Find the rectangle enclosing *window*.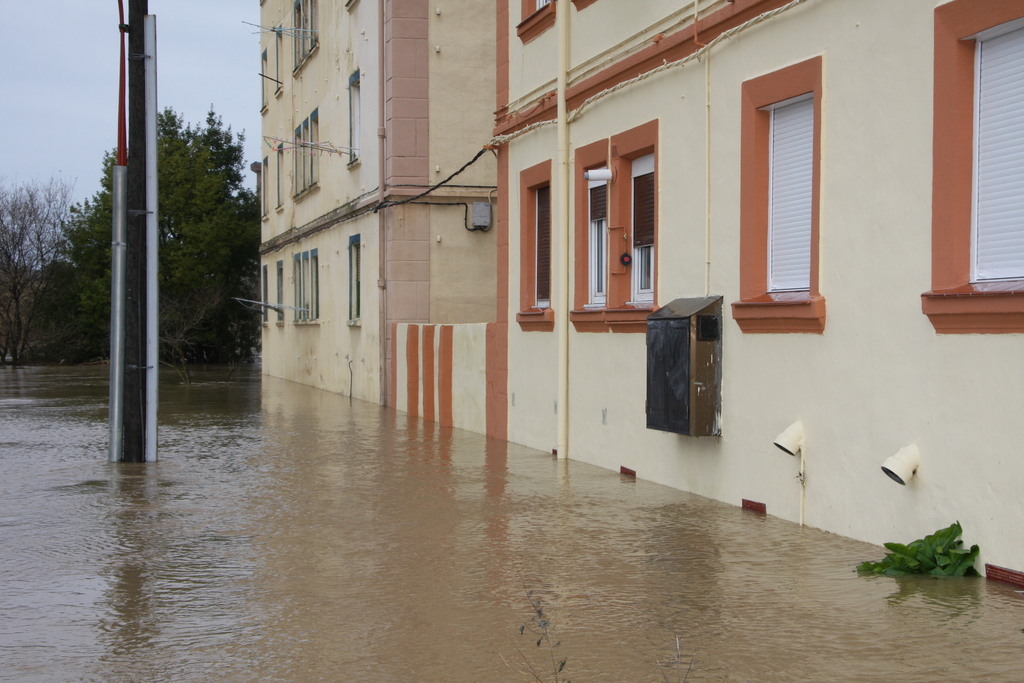
{"x1": 509, "y1": 152, "x2": 566, "y2": 330}.
